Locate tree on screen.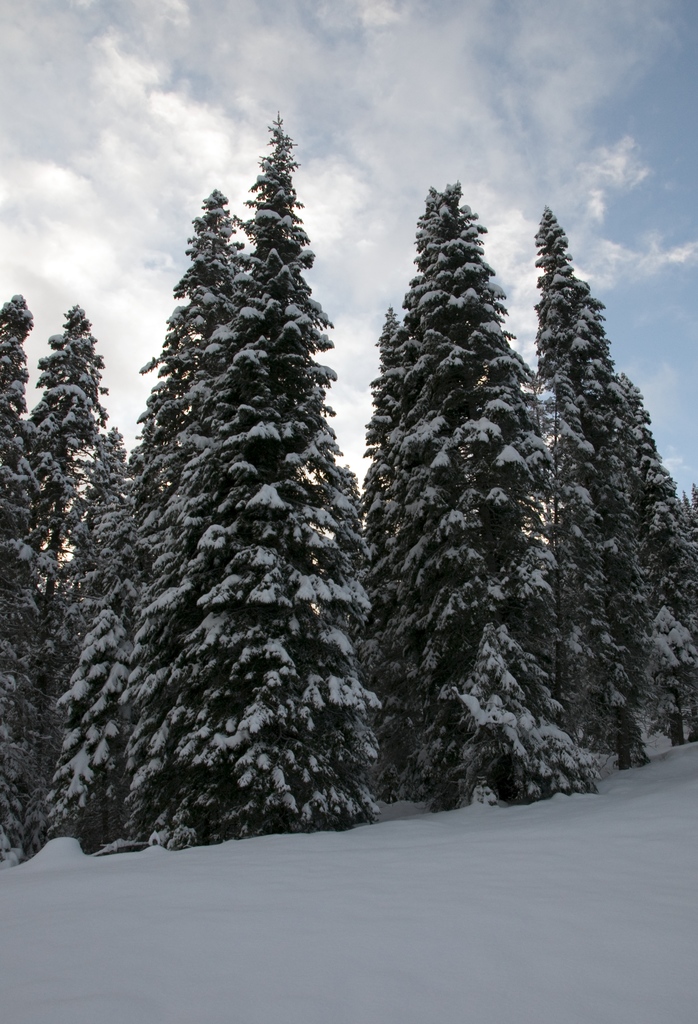
On screen at 28 303 107 573.
